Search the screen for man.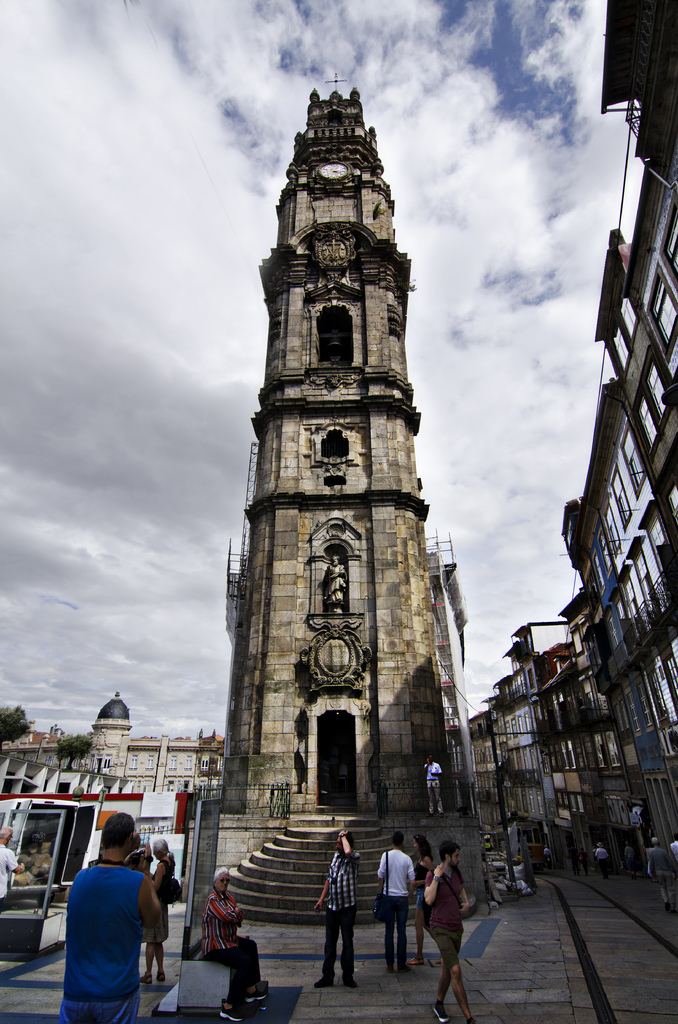
Found at 544, 843, 551, 872.
